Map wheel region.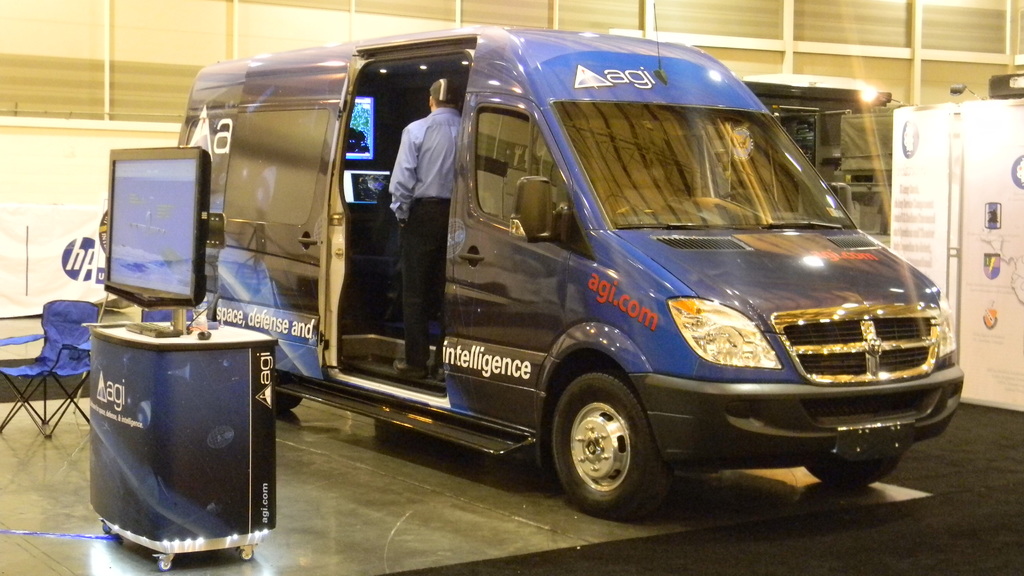
Mapped to x1=240 y1=546 x2=254 y2=561.
